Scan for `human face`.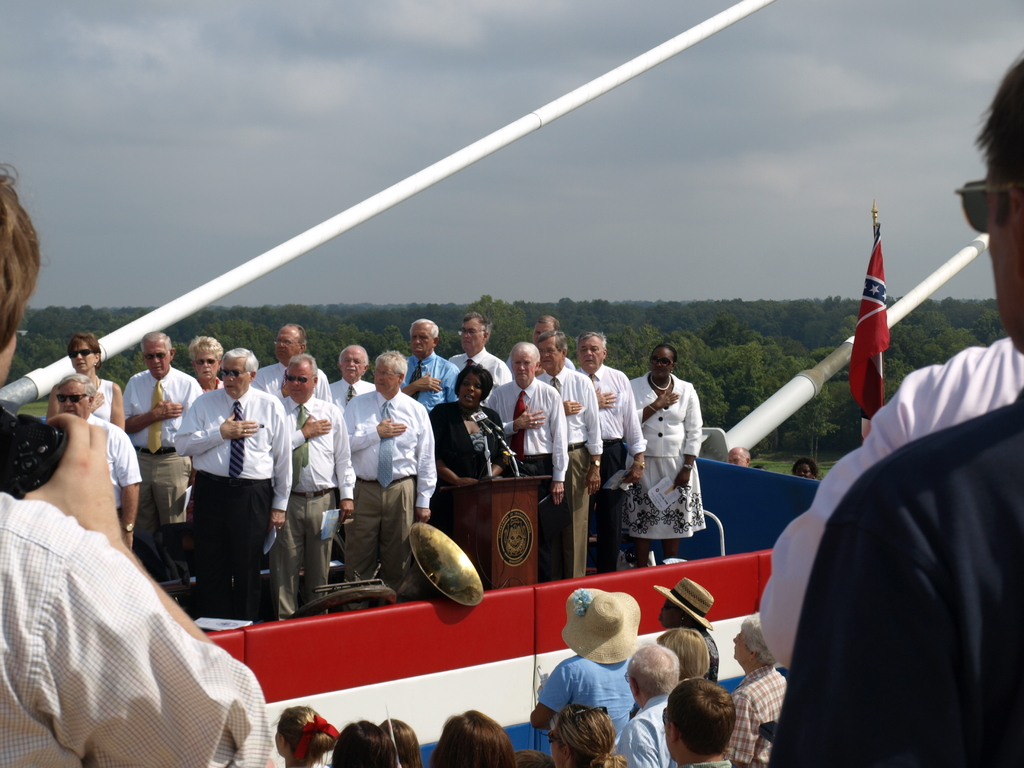
Scan result: pyautogui.locateOnScreen(535, 321, 552, 341).
